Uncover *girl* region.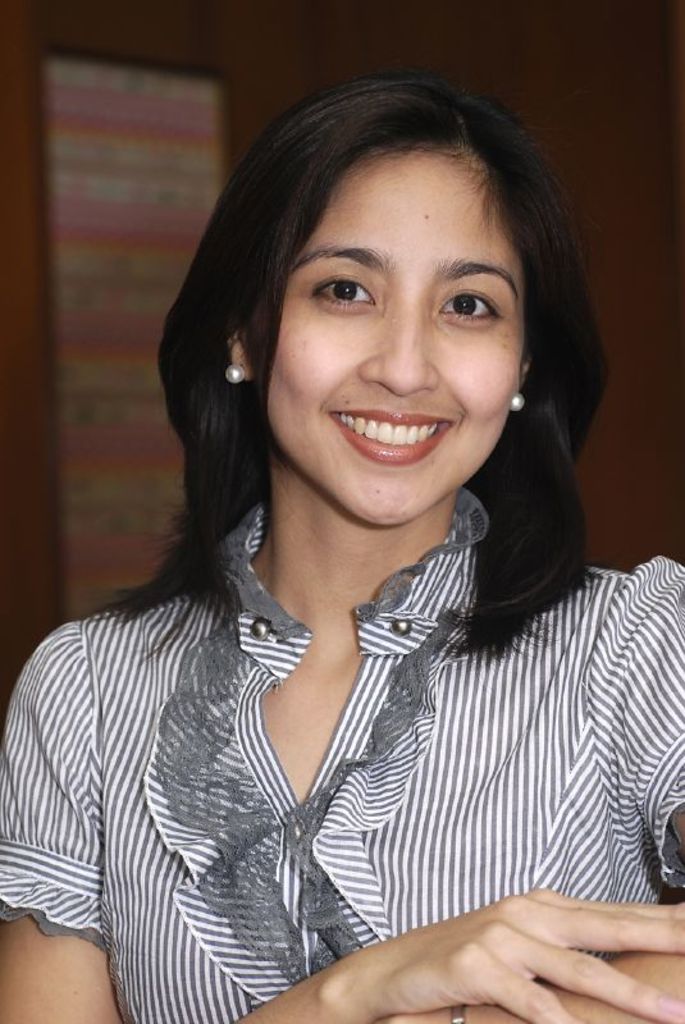
Uncovered: bbox=[0, 76, 684, 1023].
